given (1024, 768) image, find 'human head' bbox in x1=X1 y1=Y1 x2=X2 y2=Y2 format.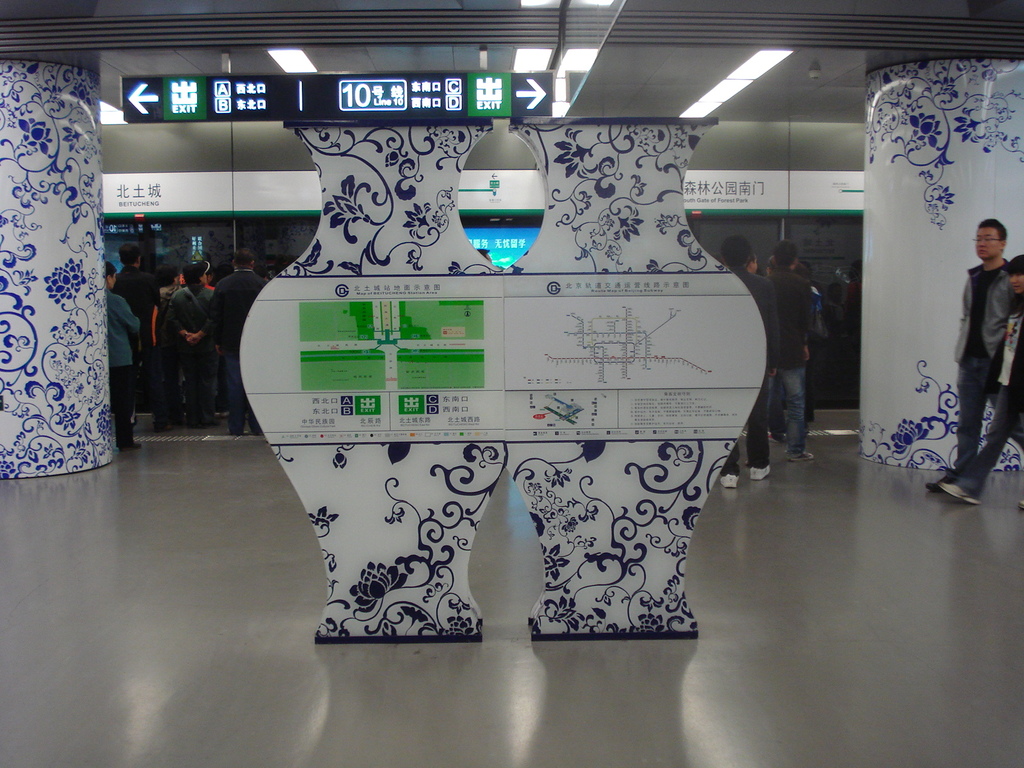
x1=971 y1=220 x2=1007 y2=257.
